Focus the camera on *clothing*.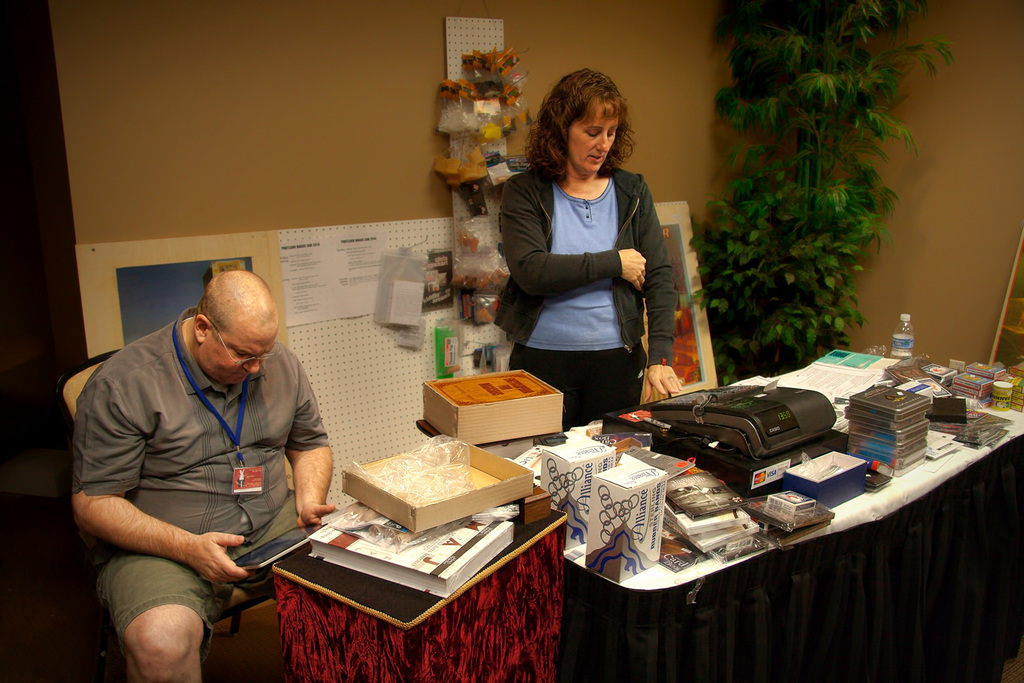
Focus region: Rect(502, 134, 692, 406).
